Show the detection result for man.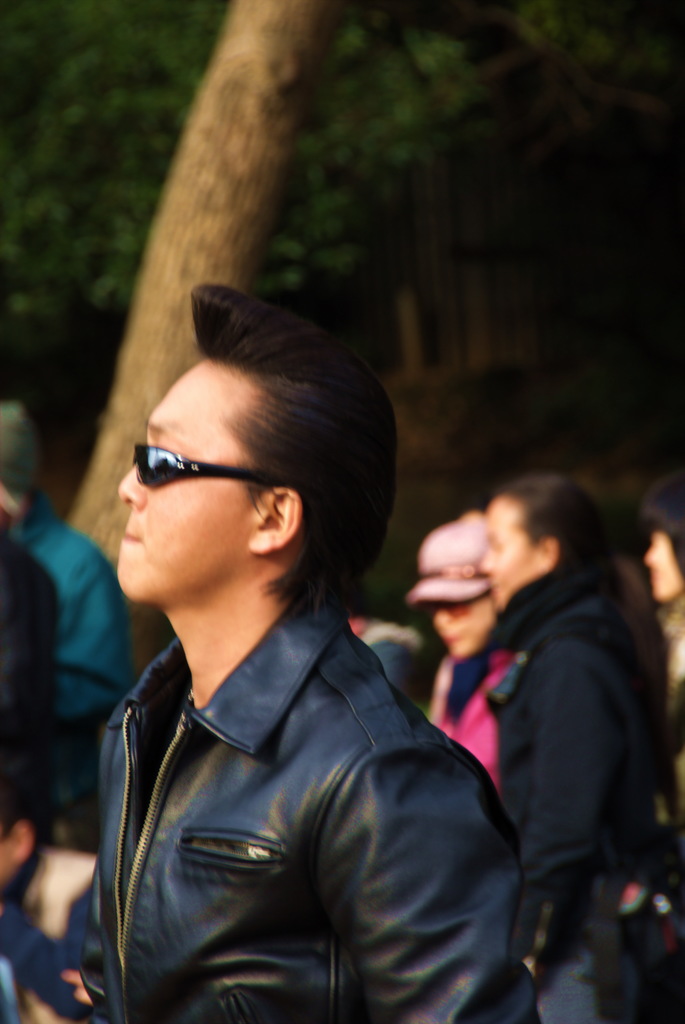
Rect(43, 275, 535, 1021).
